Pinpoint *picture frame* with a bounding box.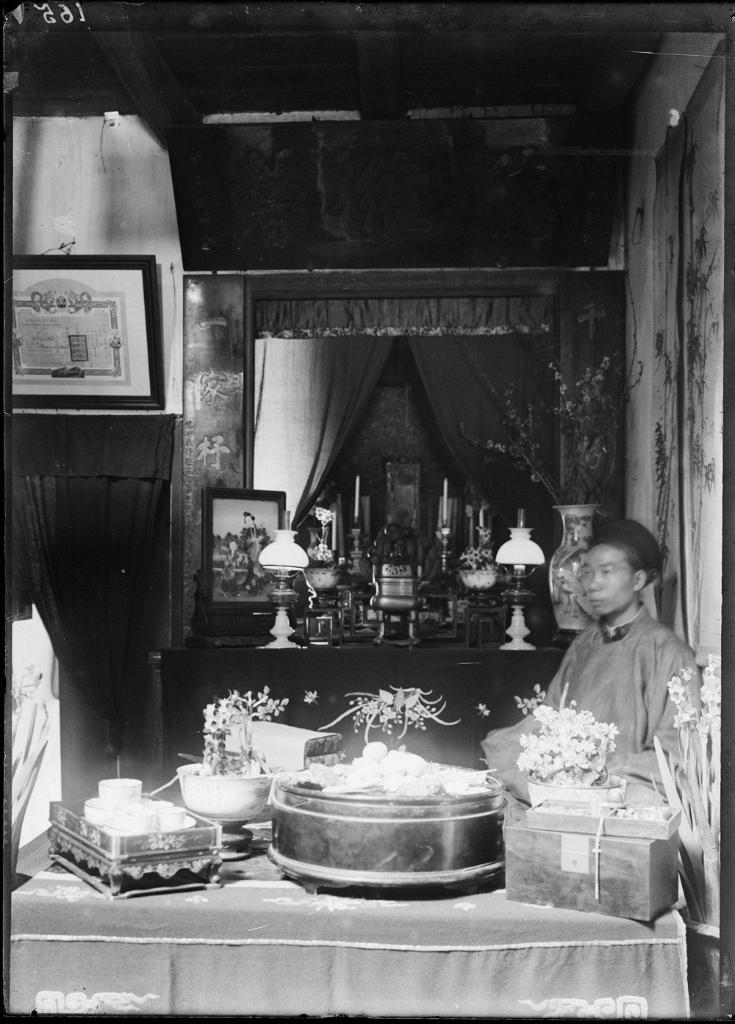
detection(200, 490, 284, 615).
